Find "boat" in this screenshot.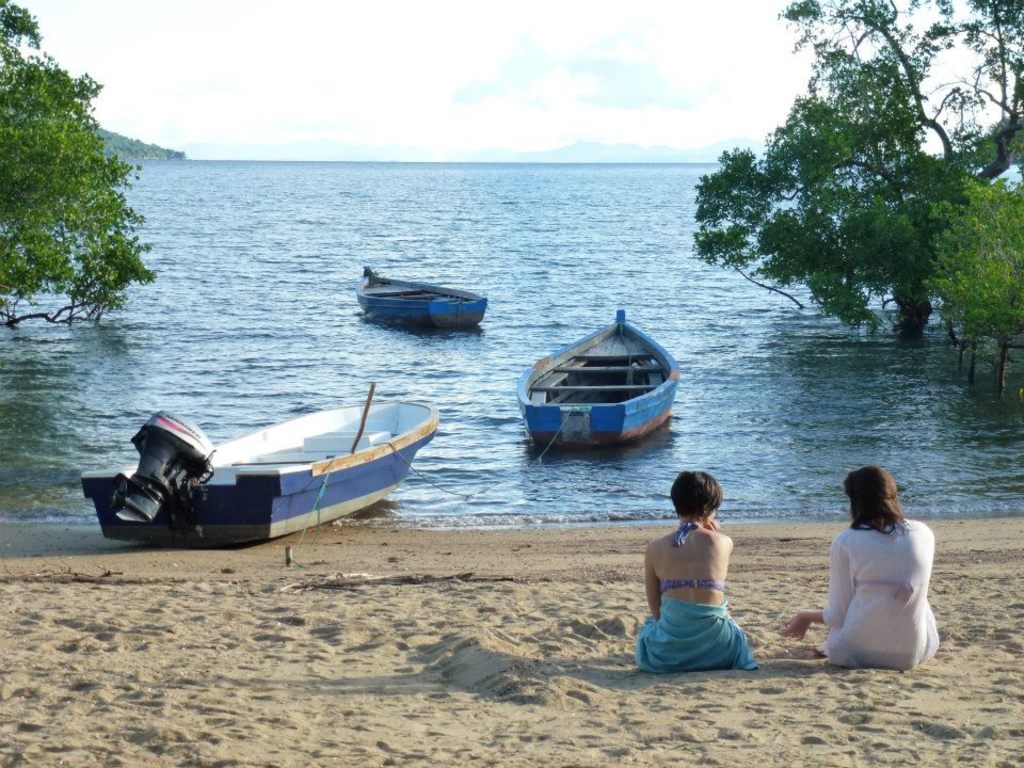
The bounding box for "boat" is 352/269/491/339.
